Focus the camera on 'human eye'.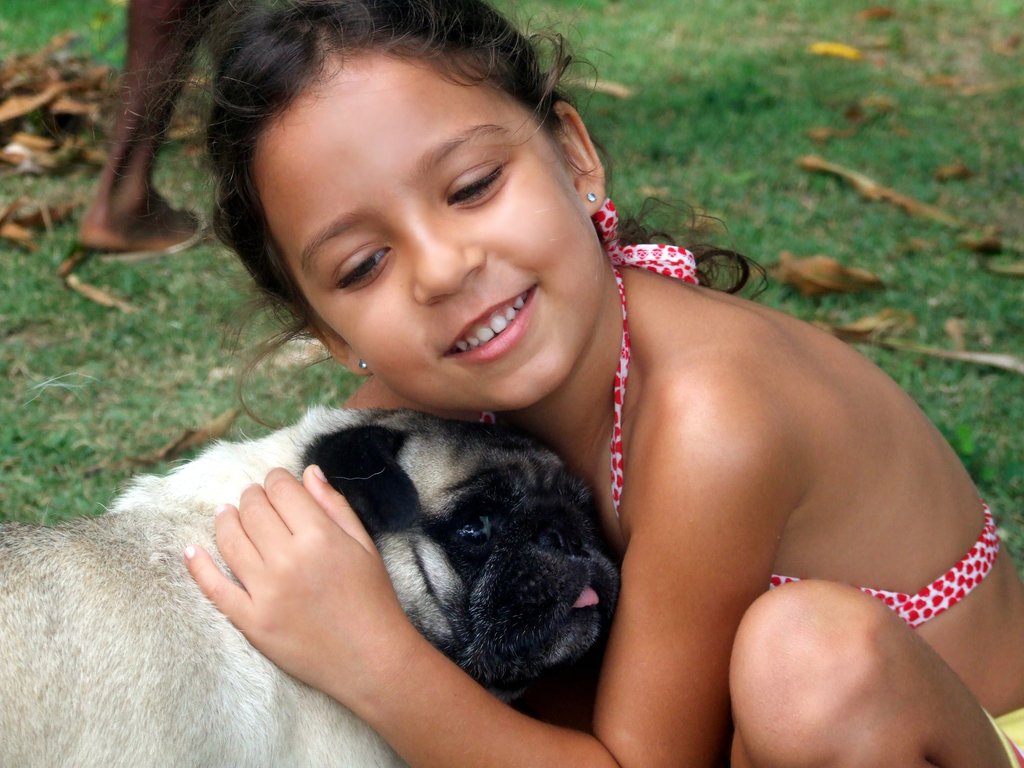
Focus region: (x1=428, y1=129, x2=511, y2=223).
